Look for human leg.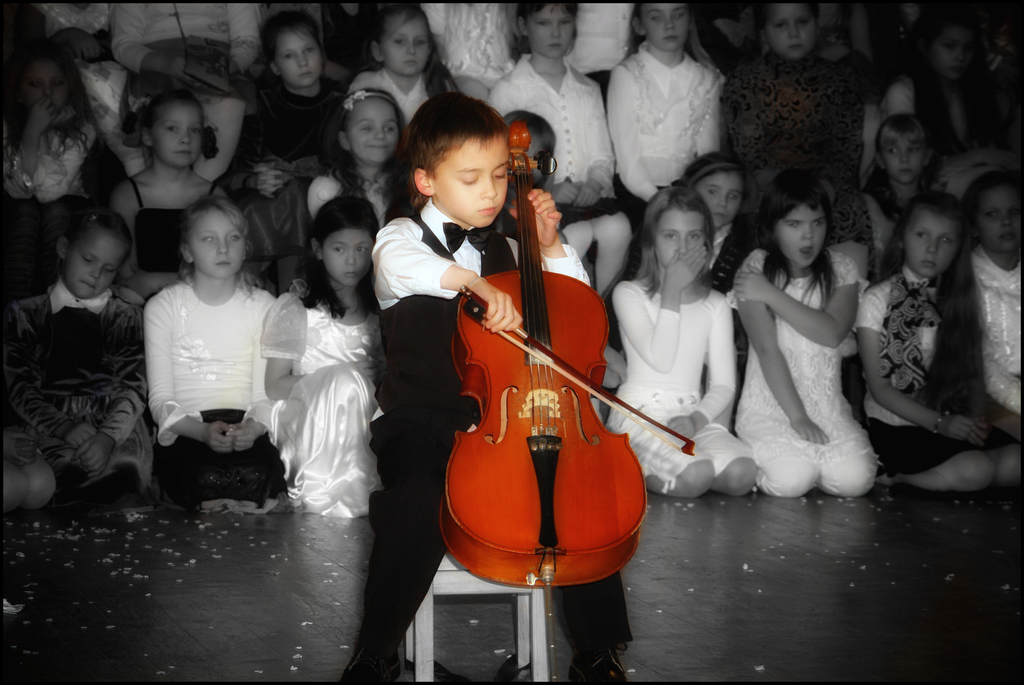
Found: [x1=817, y1=420, x2=879, y2=488].
